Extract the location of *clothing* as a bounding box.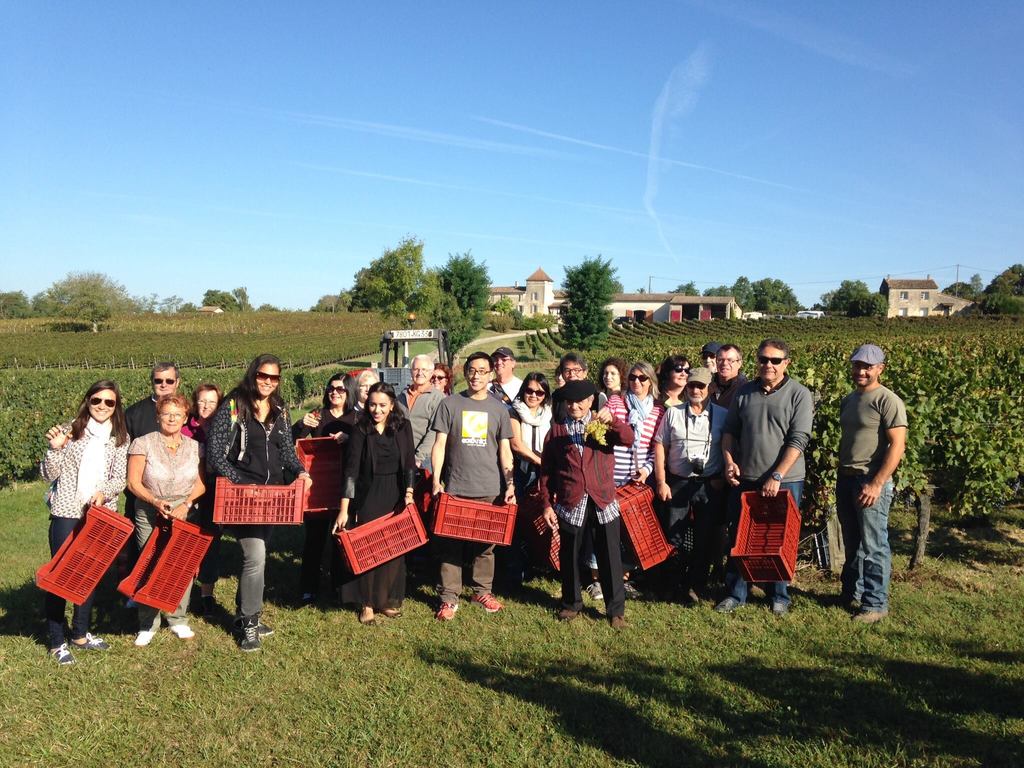
box=[342, 420, 413, 606].
